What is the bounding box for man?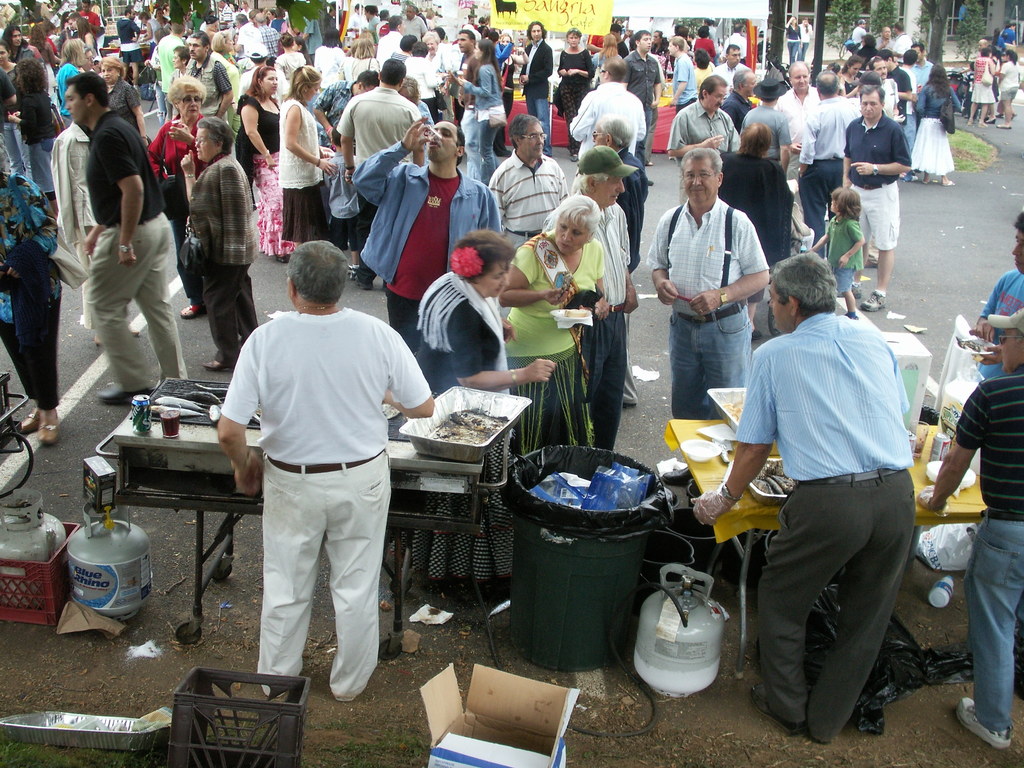
detection(687, 247, 923, 748).
